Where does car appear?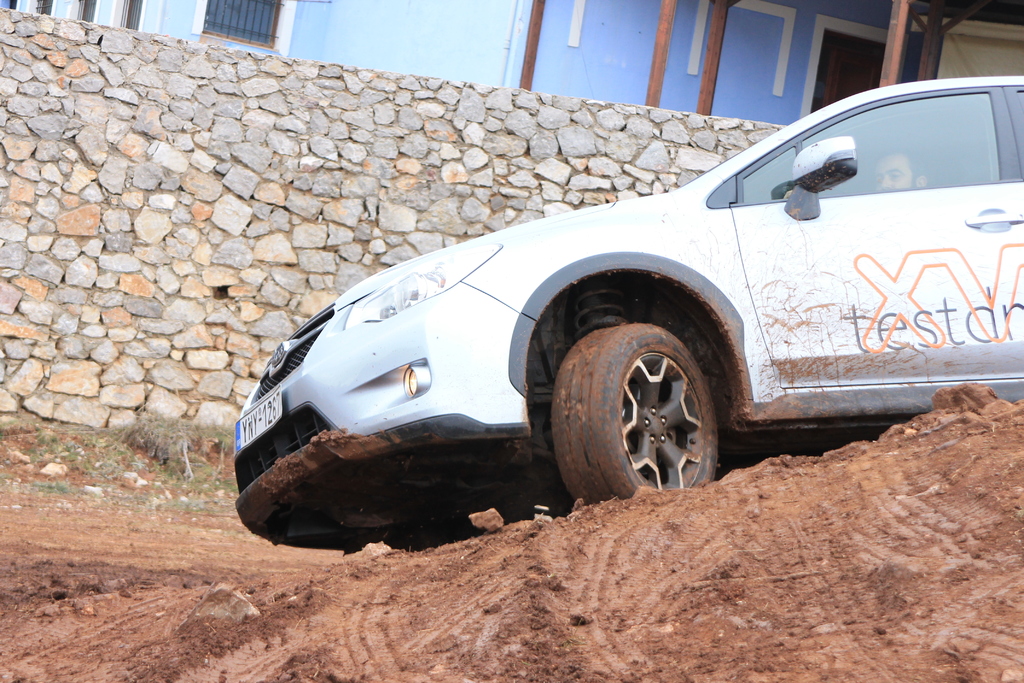
Appears at <region>231, 72, 1023, 562</region>.
